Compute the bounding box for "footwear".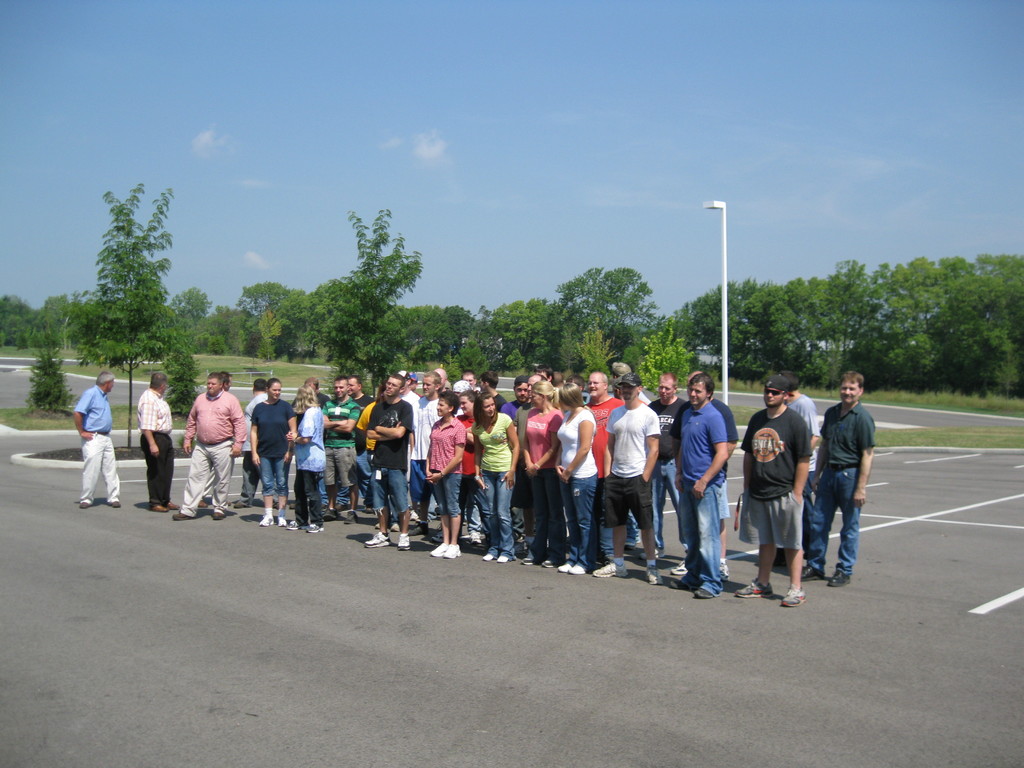
[left=288, top=502, right=296, bottom=508].
